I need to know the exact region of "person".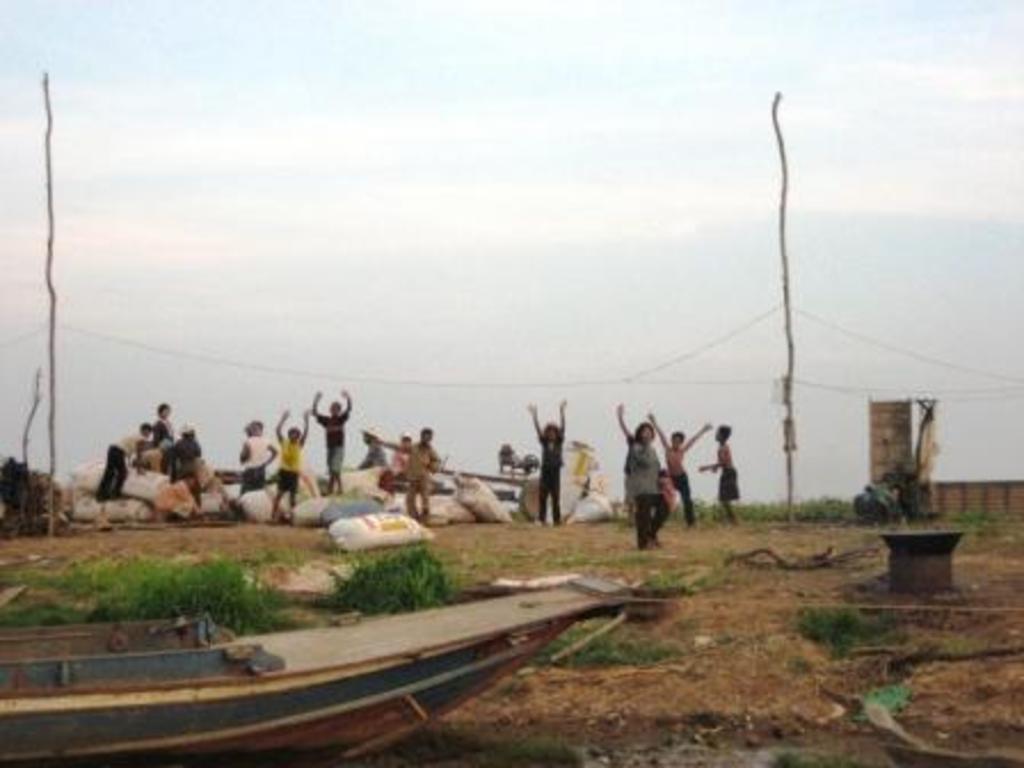
Region: (613,405,670,549).
